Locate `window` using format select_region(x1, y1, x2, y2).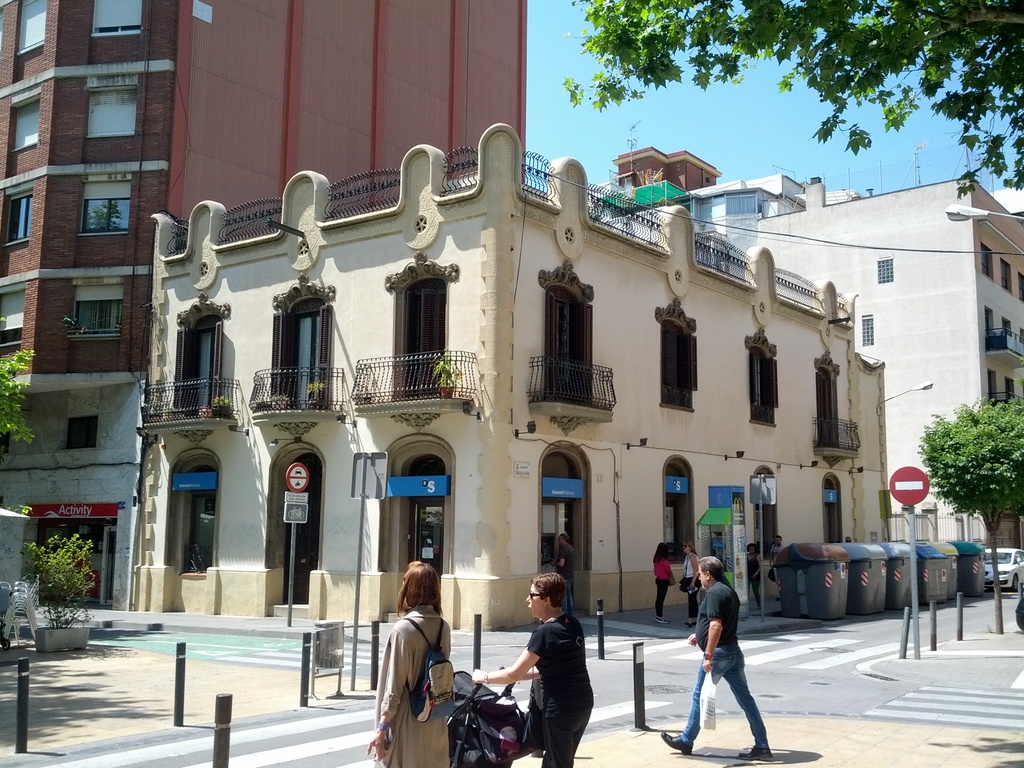
select_region(0, 294, 22, 347).
